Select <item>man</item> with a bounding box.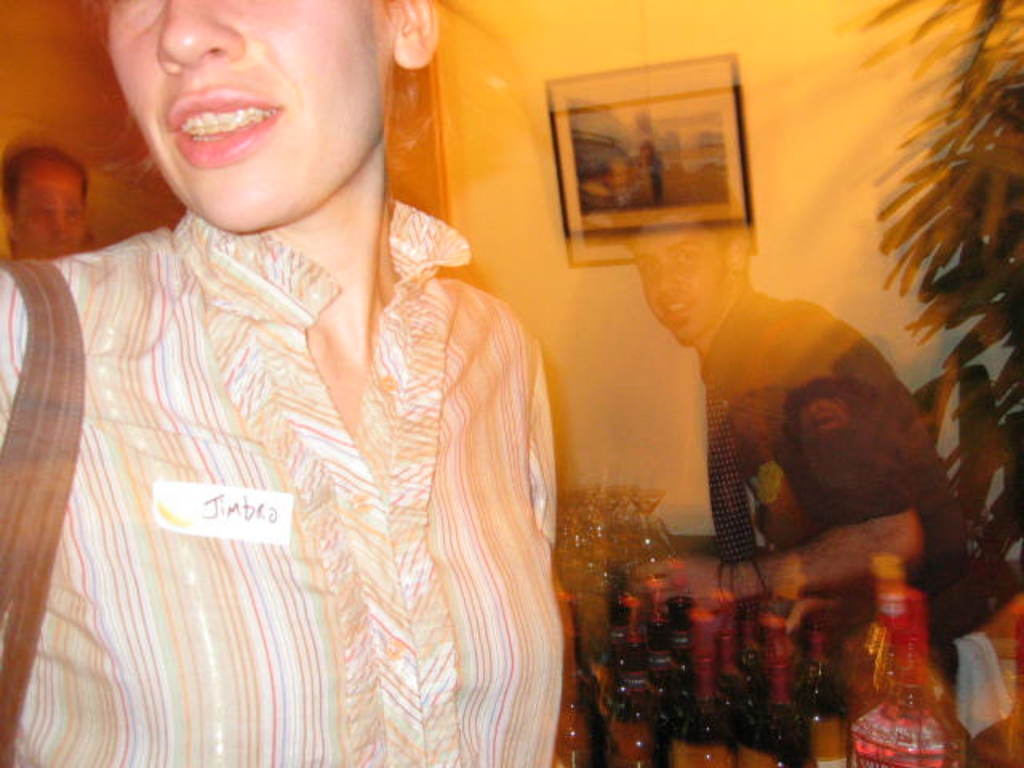
x1=600, y1=203, x2=955, y2=659.
